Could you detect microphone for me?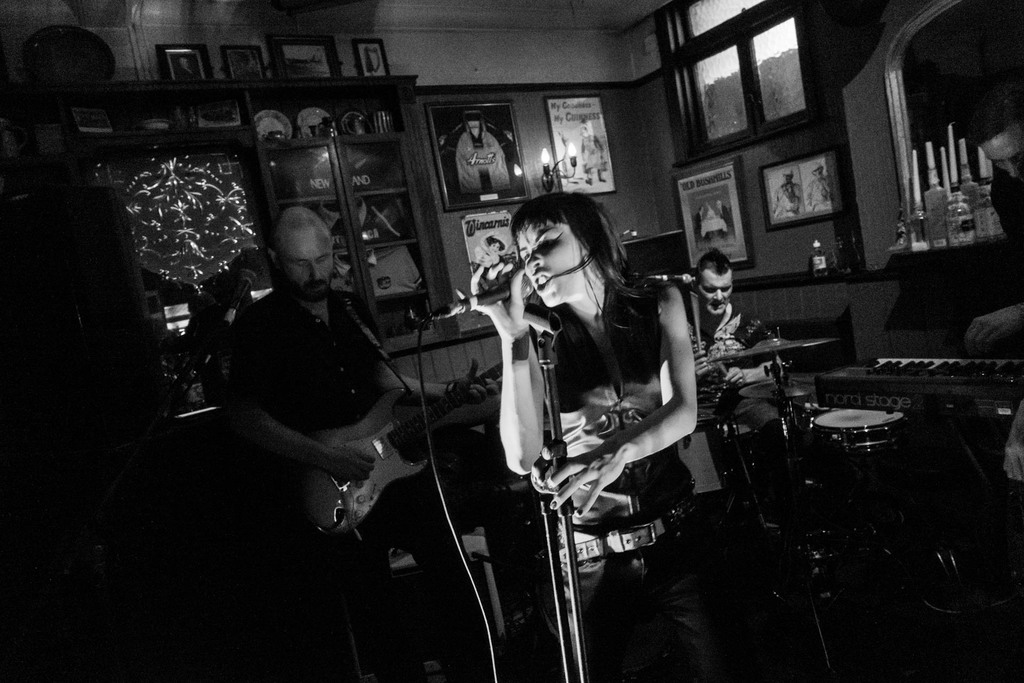
Detection result: (left=650, top=273, right=696, bottom=290).
